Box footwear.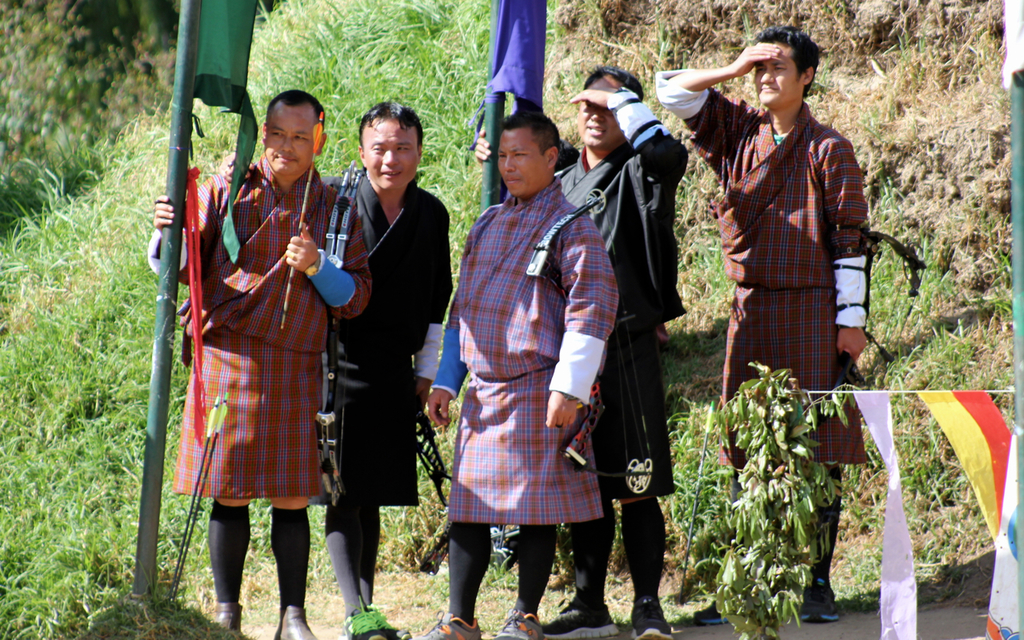
crop(694, 600, 730, 622).
